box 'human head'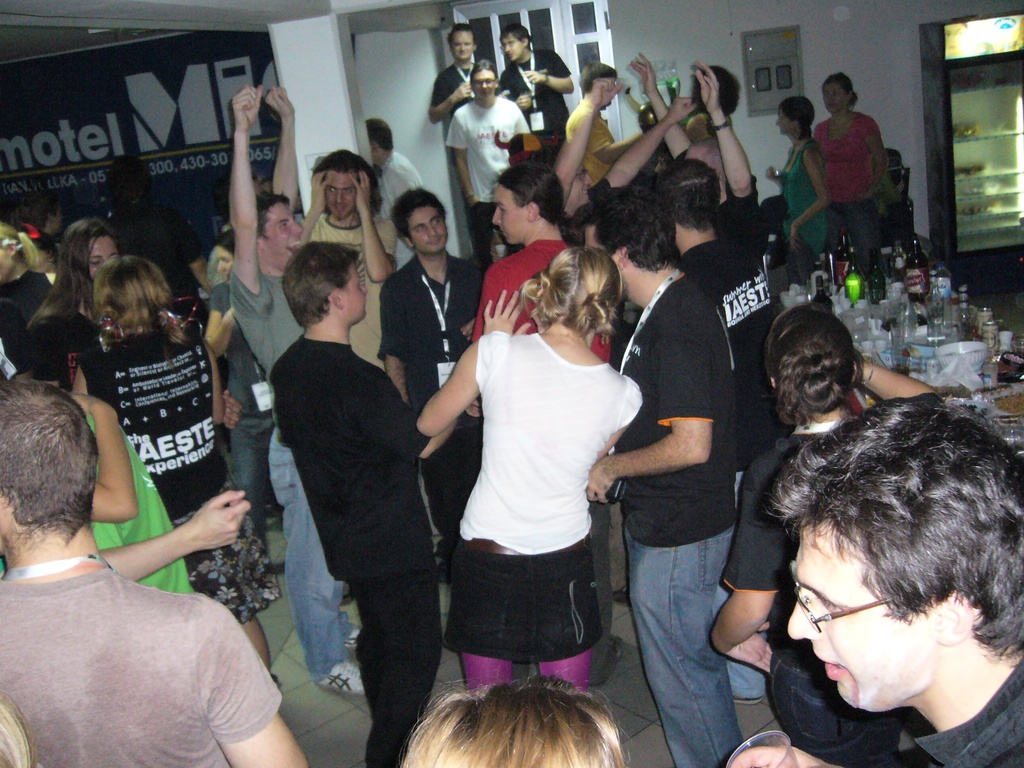
[579,186,675,291]
